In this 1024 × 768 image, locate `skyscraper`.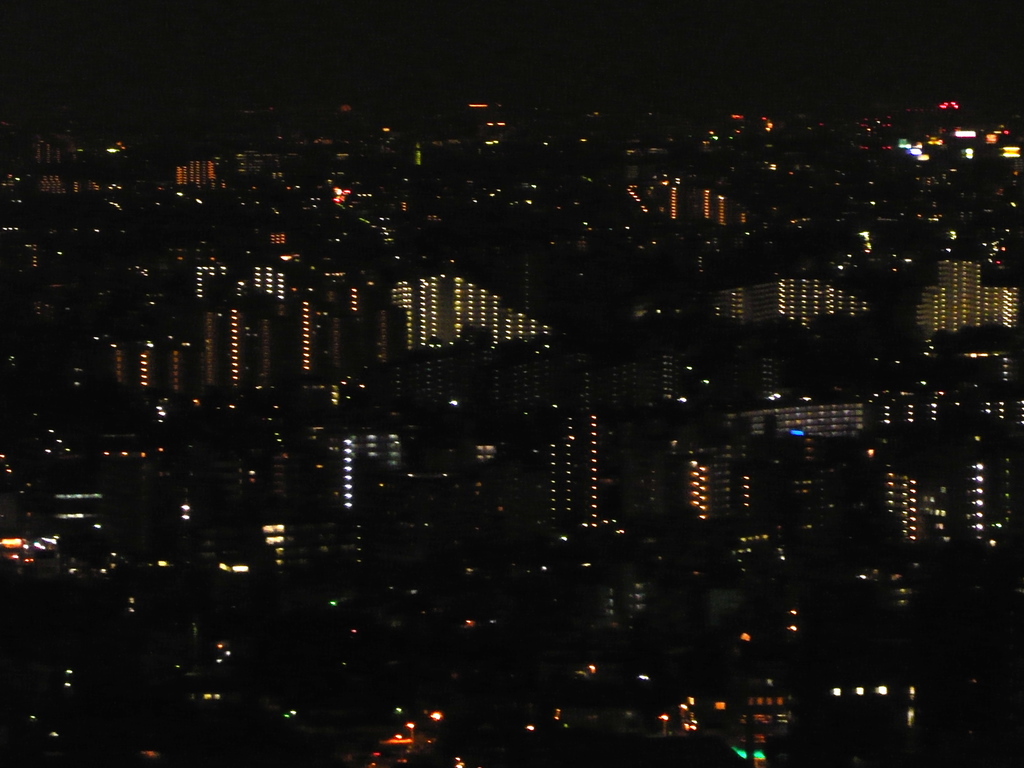
Bounding box: 179,153,224,186.
